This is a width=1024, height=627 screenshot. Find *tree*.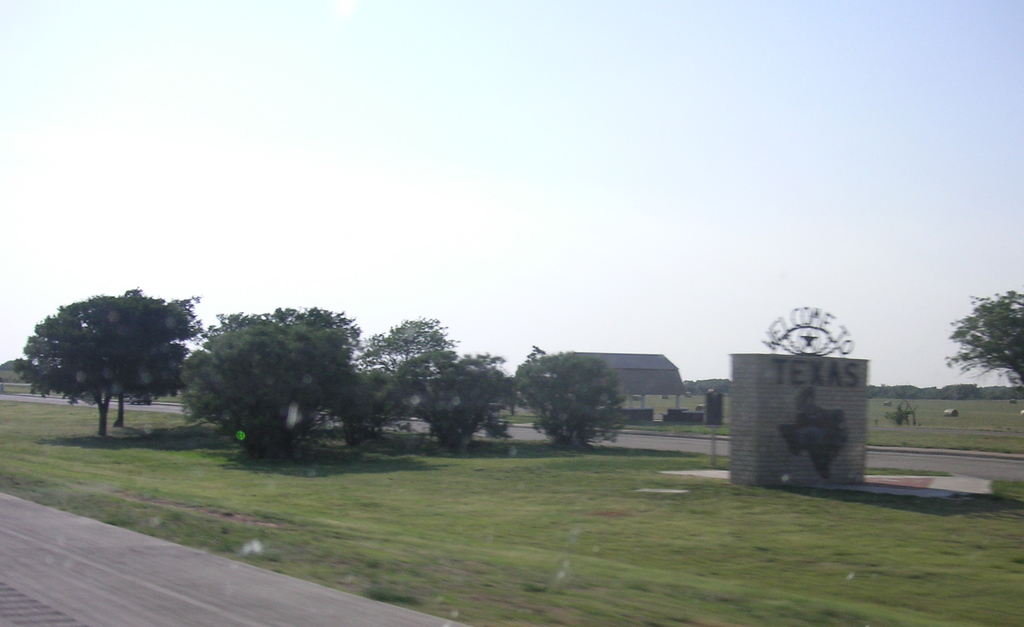
Bounding box: (949,286,1023,417).
